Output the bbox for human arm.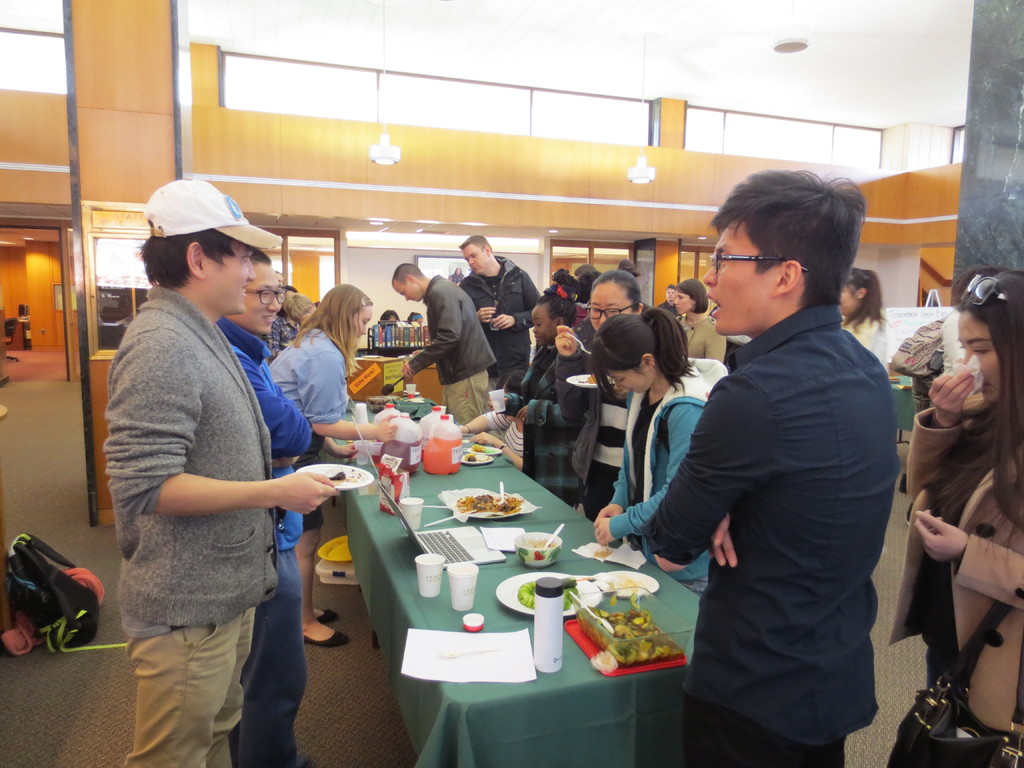
300,348,405,438.
